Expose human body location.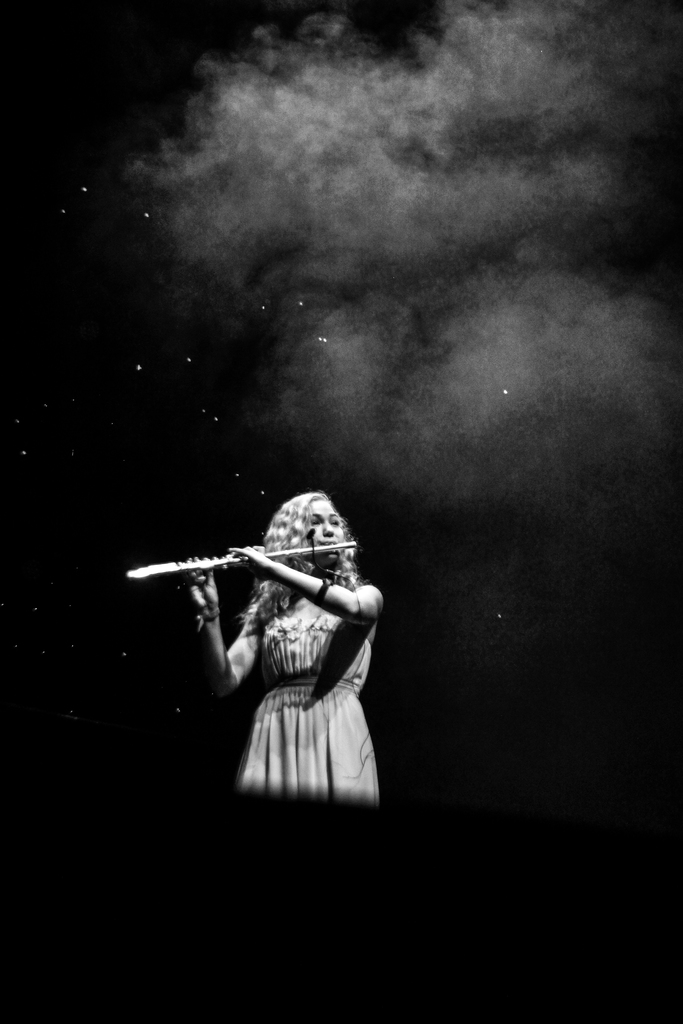
Exposed at 176,486,395,822.
